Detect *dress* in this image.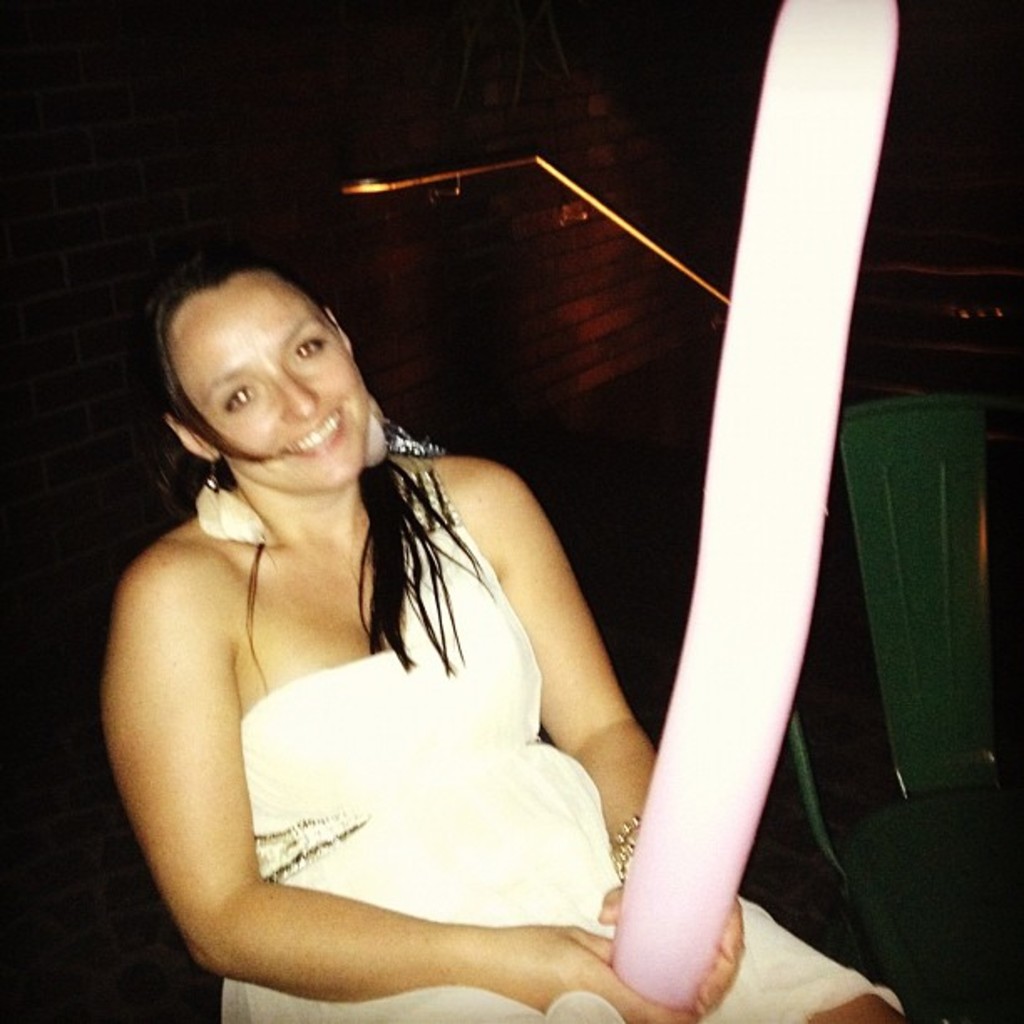
Detection: <bbox>219, 438, 904, 1022</bbox>.
